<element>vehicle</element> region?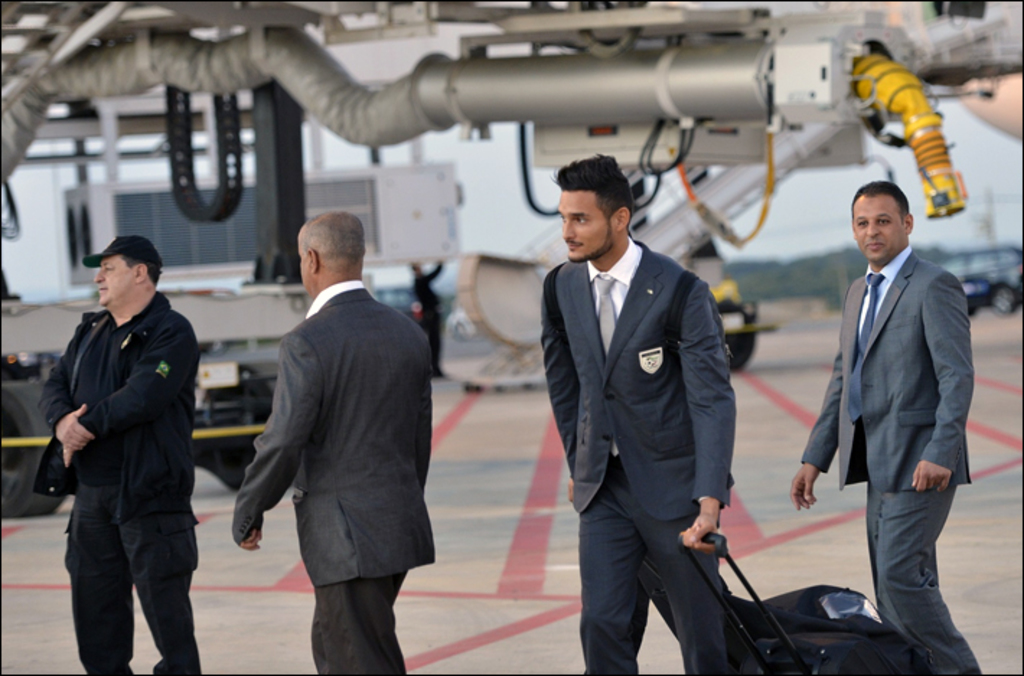
(x1=0, y1=163, x2=467, y2=526)
